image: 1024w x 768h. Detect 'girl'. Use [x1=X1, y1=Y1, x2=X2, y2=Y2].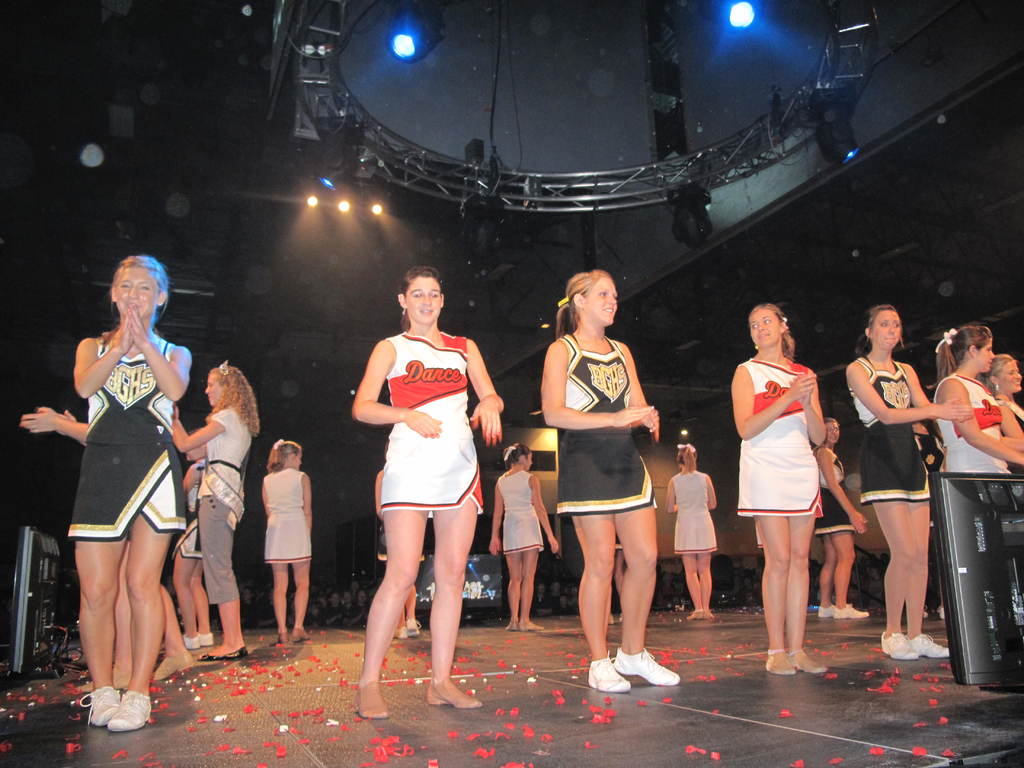
[x1=722, y1=298, x2=860, y2=671].
